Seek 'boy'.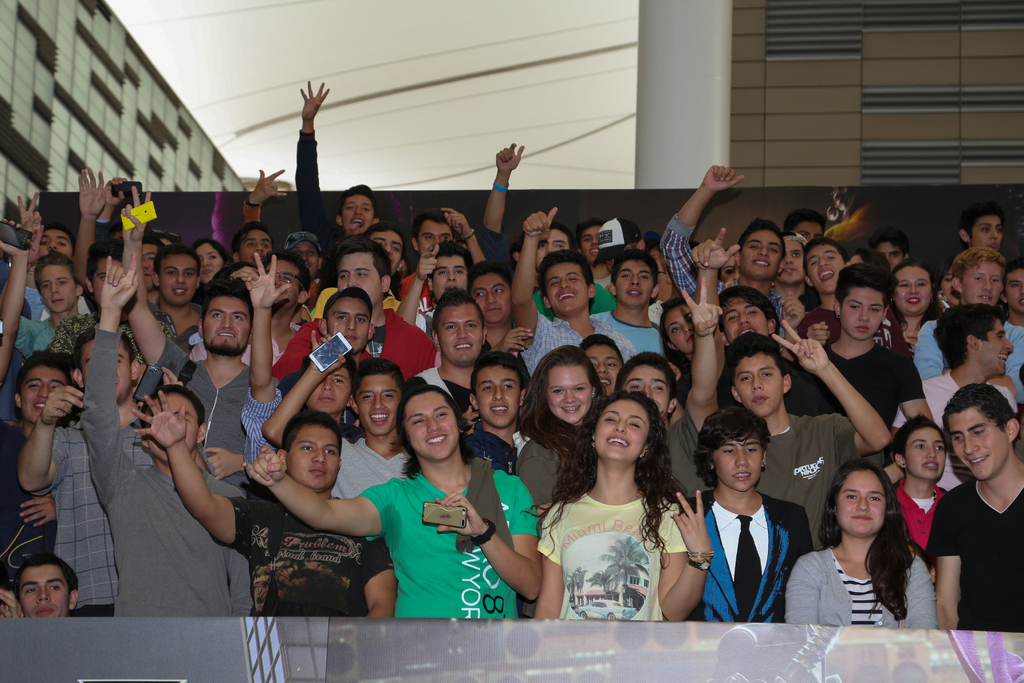
pyautogui.locateOnScreen(1005, 258, 1023, 329).
